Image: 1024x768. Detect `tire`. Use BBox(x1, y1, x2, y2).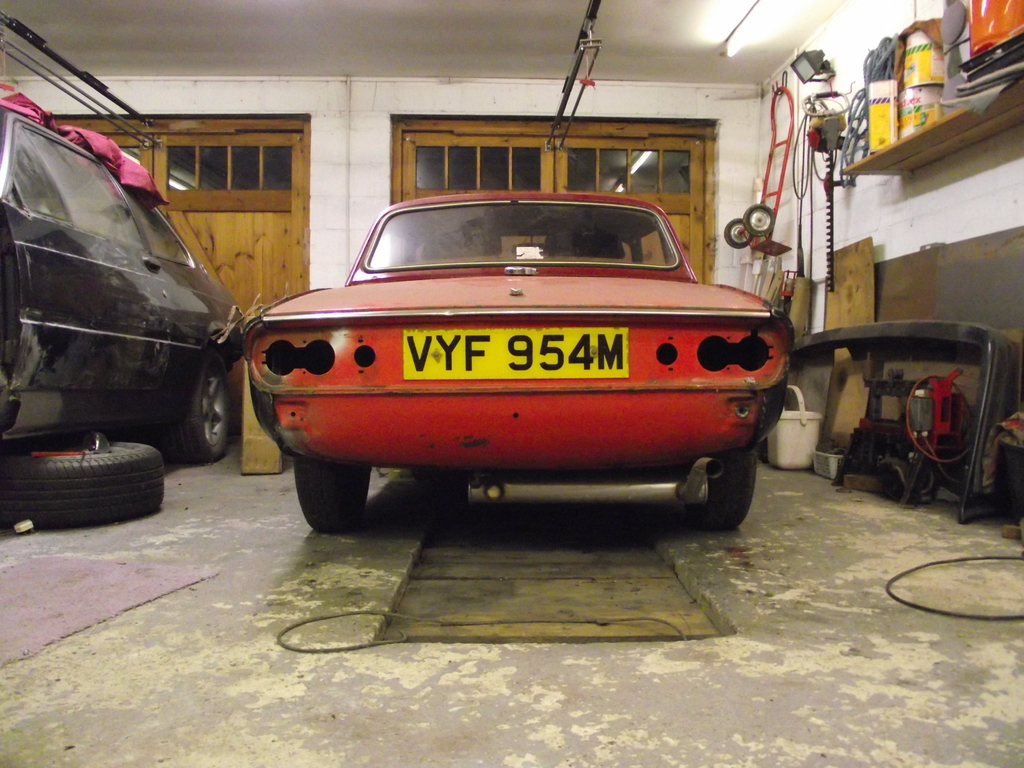
BBox(723, 216, 756, 250).
